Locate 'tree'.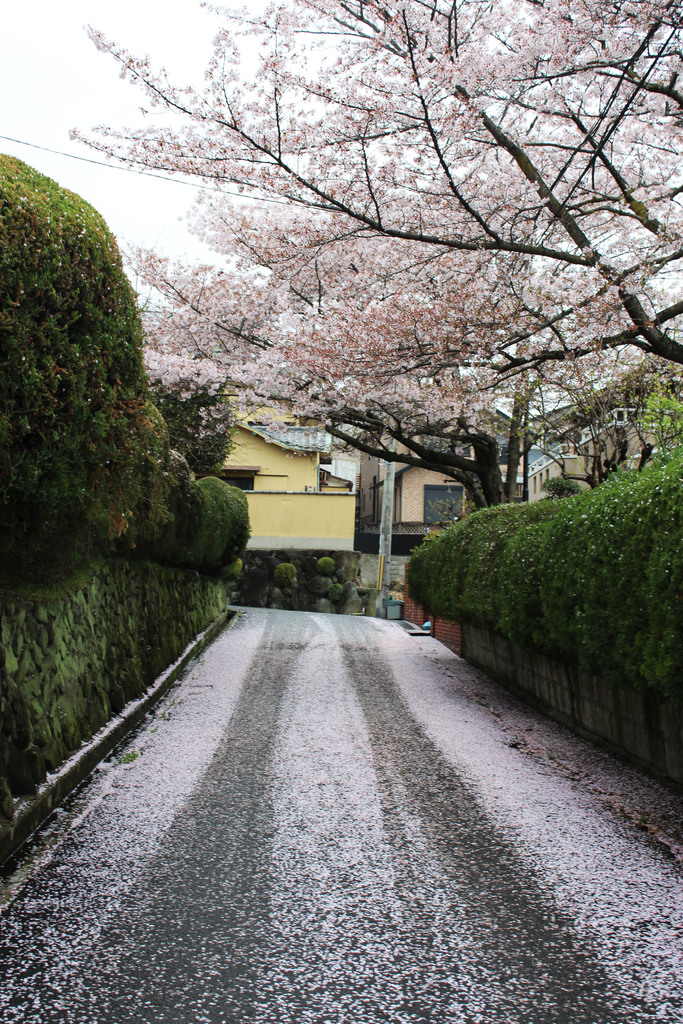
Bounding box: pyautogui.locateOnScreen(621, 381, 682, 460).
